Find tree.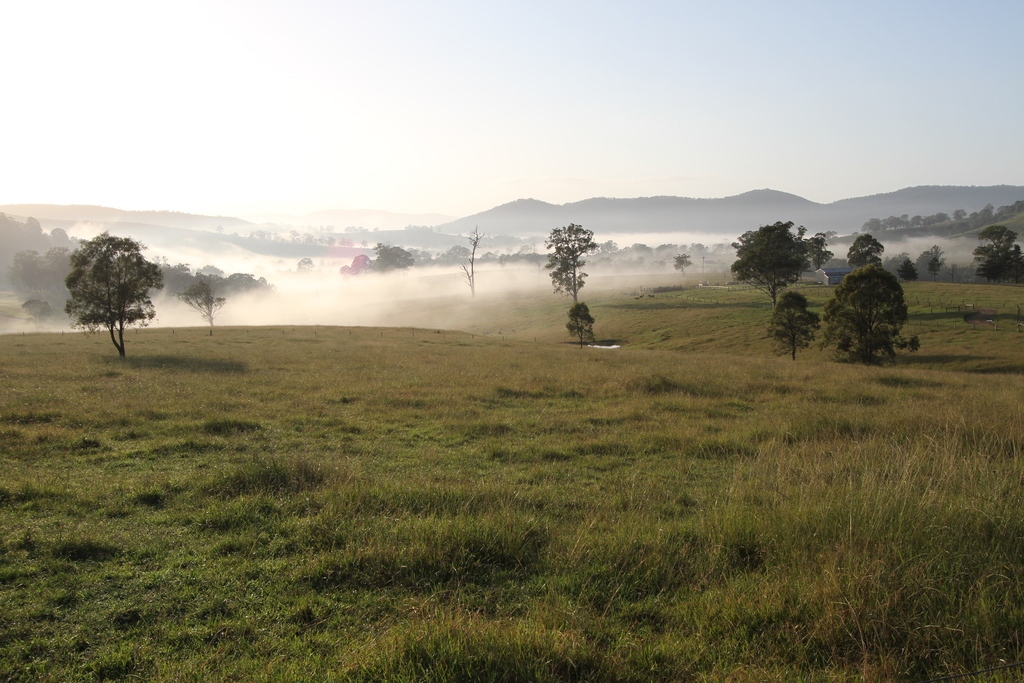
(left=755, top=284, right=827, bottom=366).
